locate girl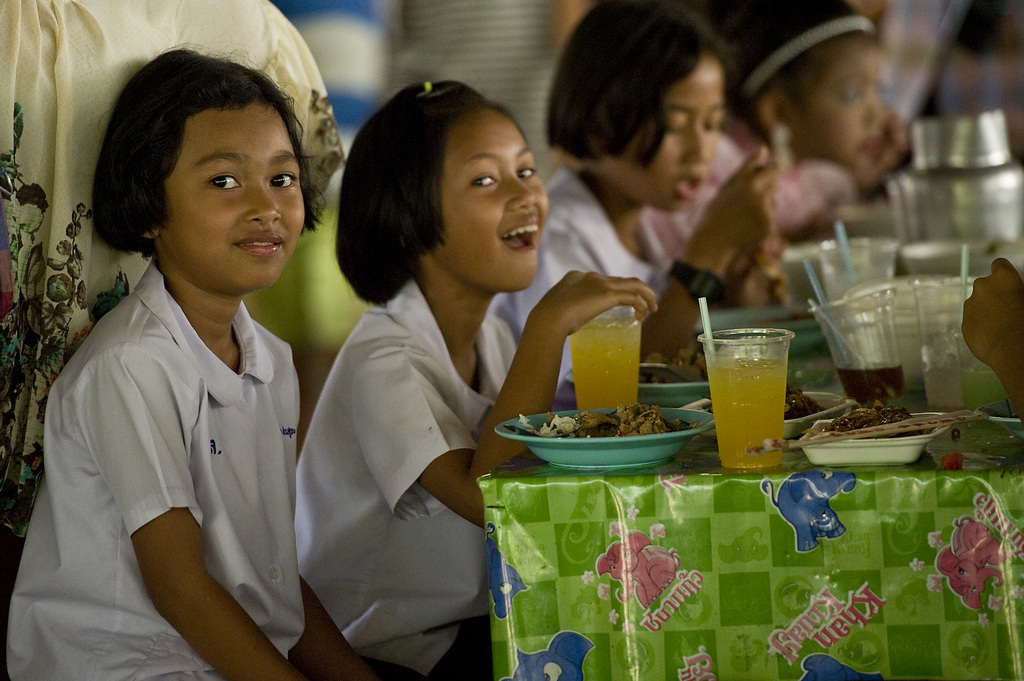
294, 79, 659, 680
